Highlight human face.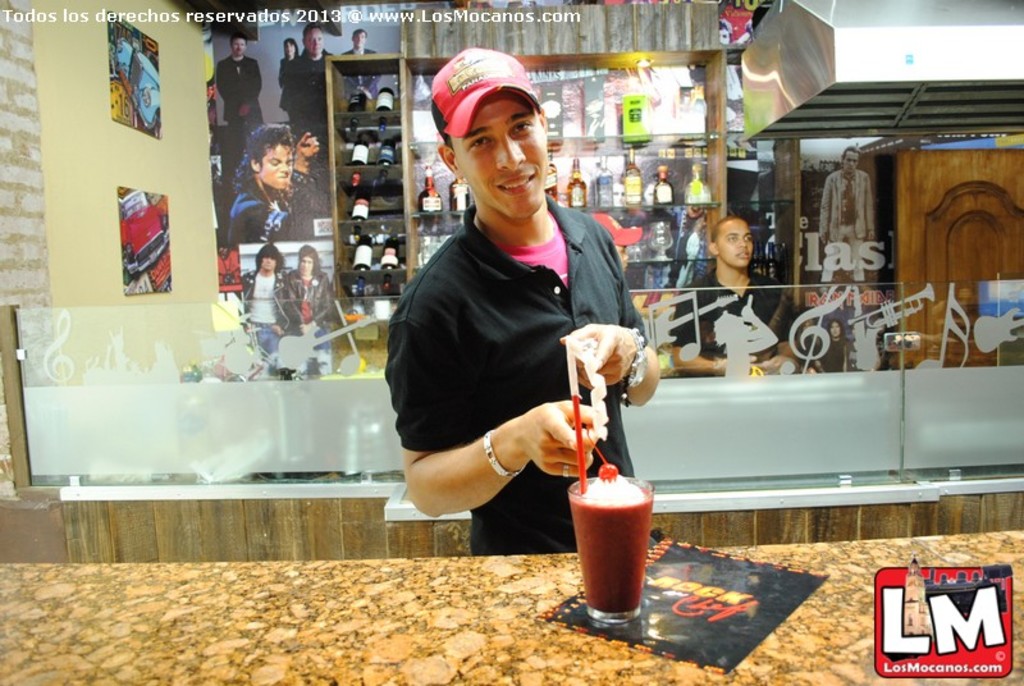
Highlighted region: x1=260, y1=141, x2=296, y2=188.
